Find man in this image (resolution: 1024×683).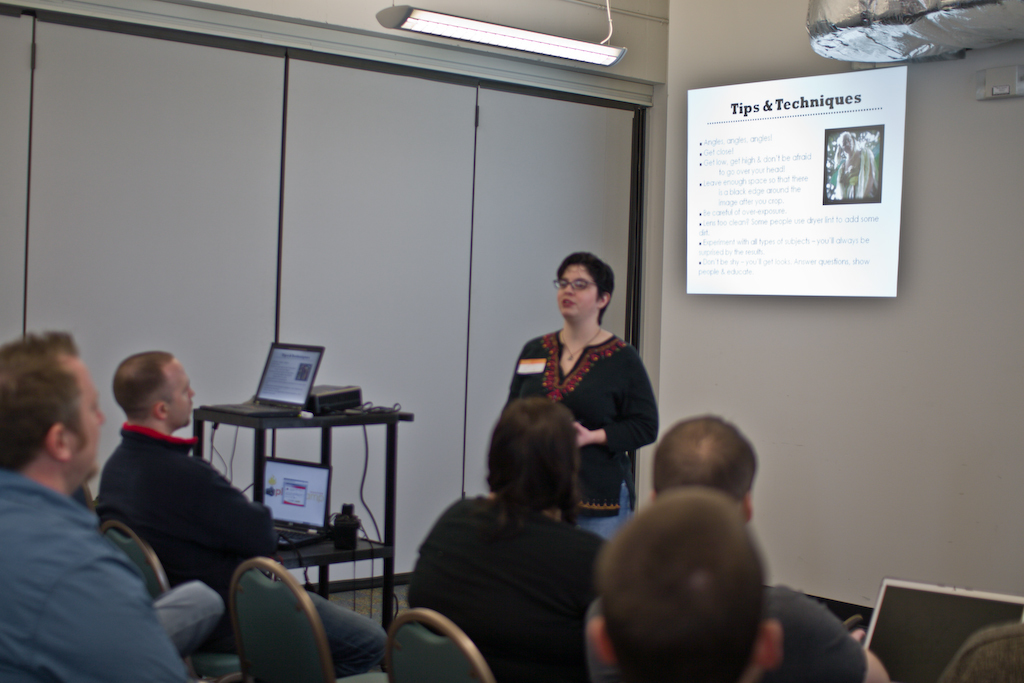
box(0, 359, 156, 665).
